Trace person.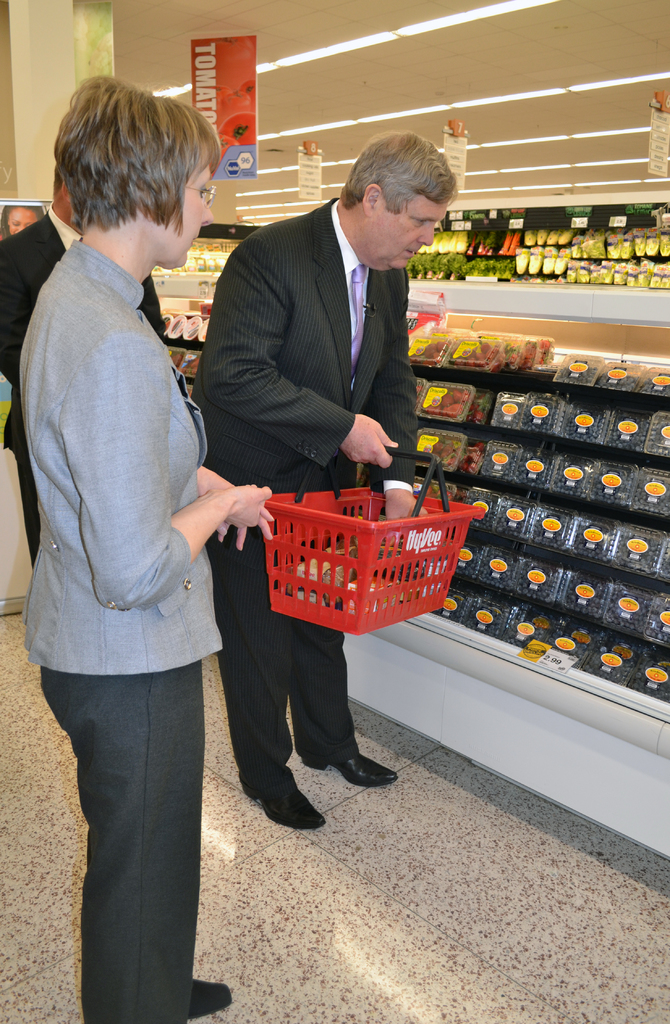
Traced to pyautogui.locateOnScreen(1, 207, 50, 239).
